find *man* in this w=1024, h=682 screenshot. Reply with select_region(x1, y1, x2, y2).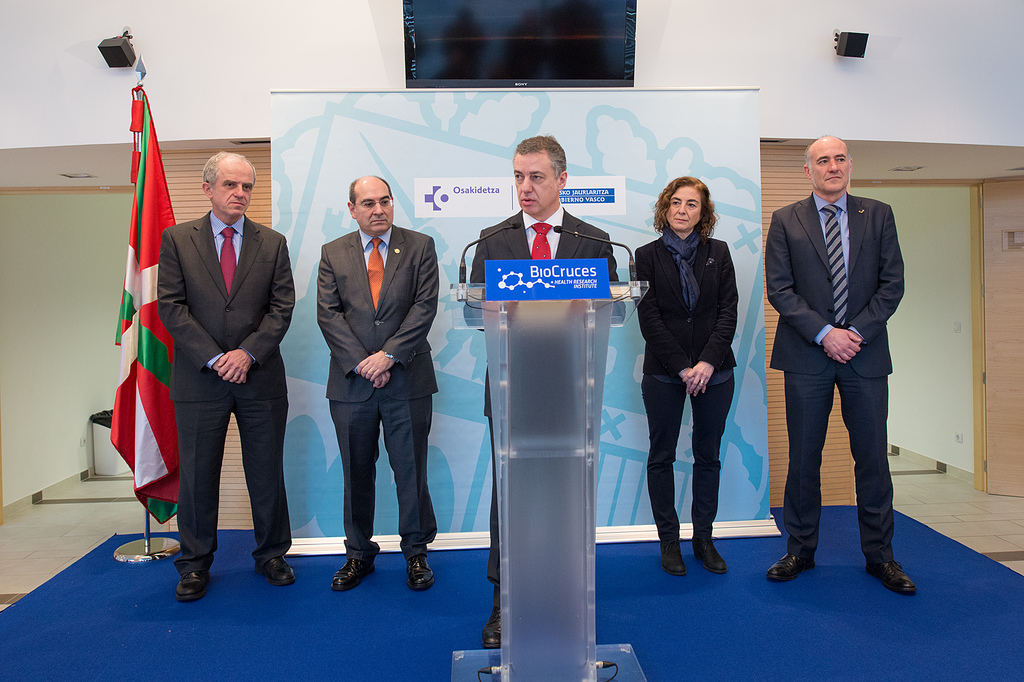
select_region(159, 152, 295, 603).
